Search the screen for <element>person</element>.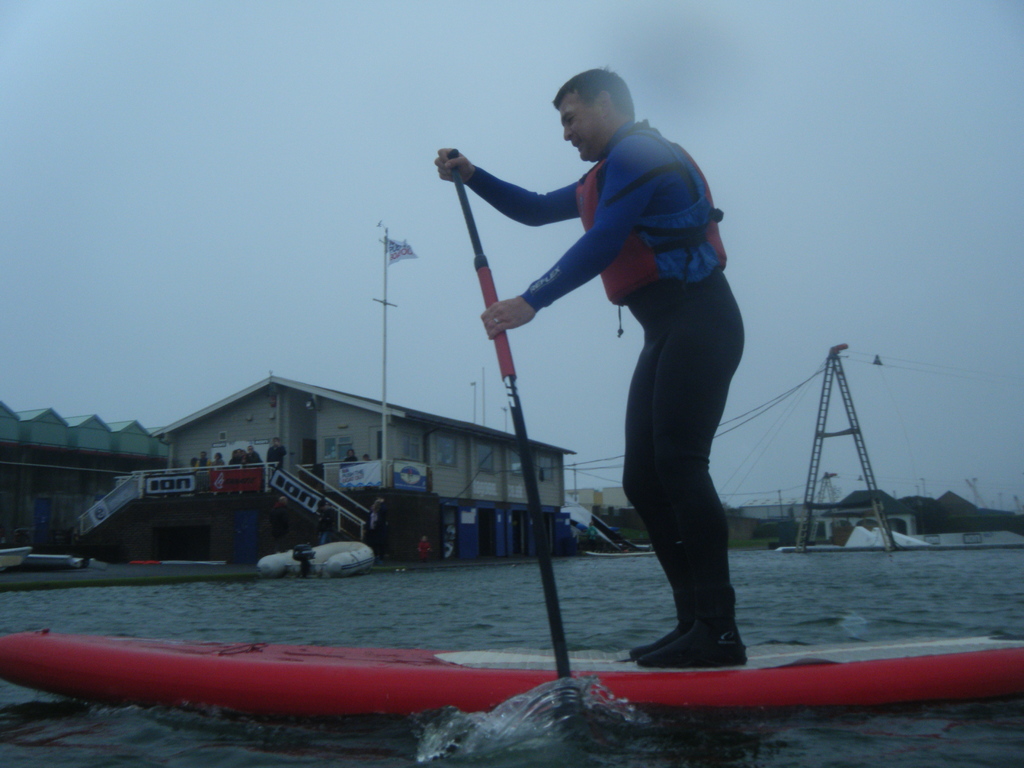
Found at <box>476,64,764,690</box>.
